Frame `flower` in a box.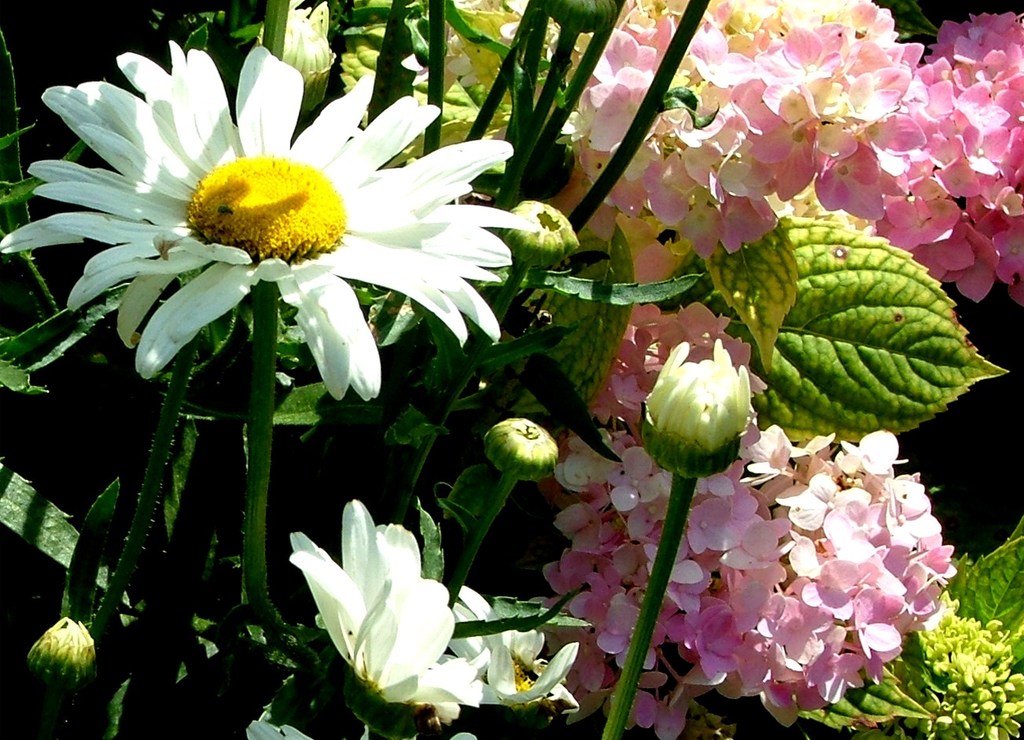
left=401, top=0, right=527, bottom=96.
